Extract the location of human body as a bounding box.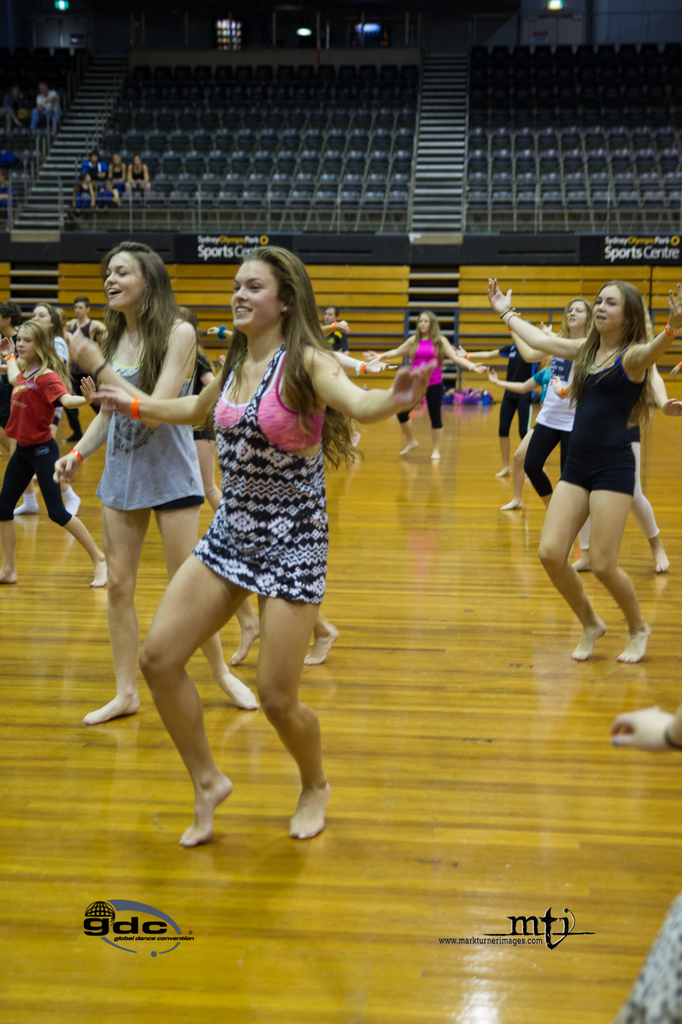
bbox=(2, 82, 44, 118).
